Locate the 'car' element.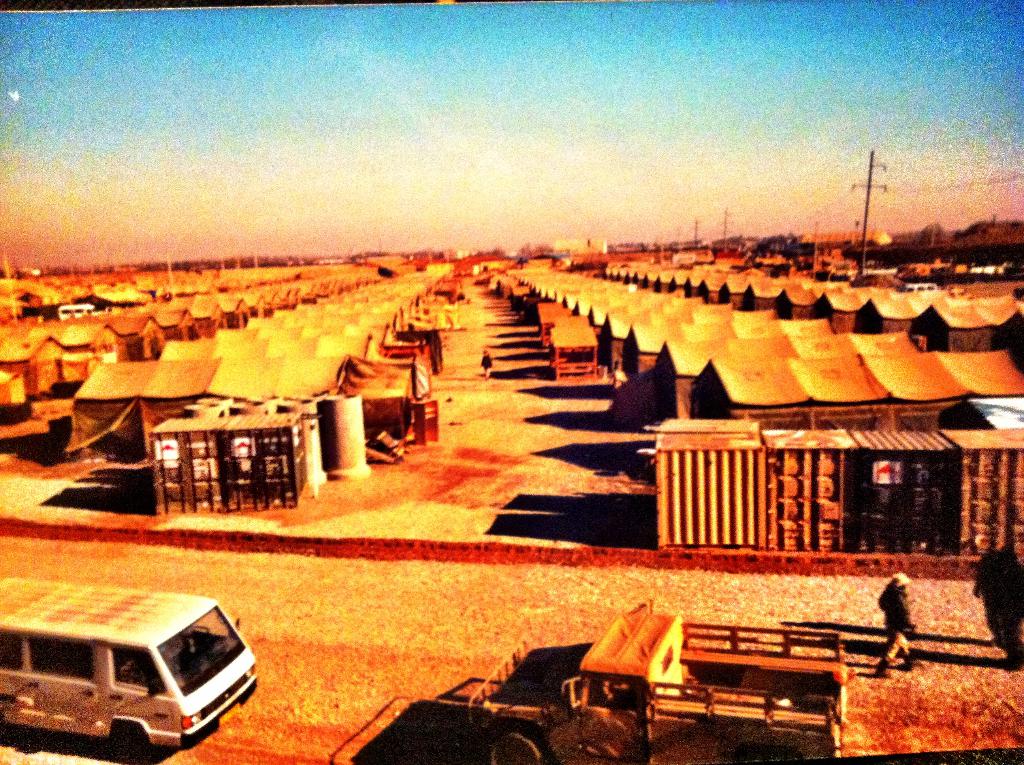
Element bbox: rect(0, 574, 258, 761).
